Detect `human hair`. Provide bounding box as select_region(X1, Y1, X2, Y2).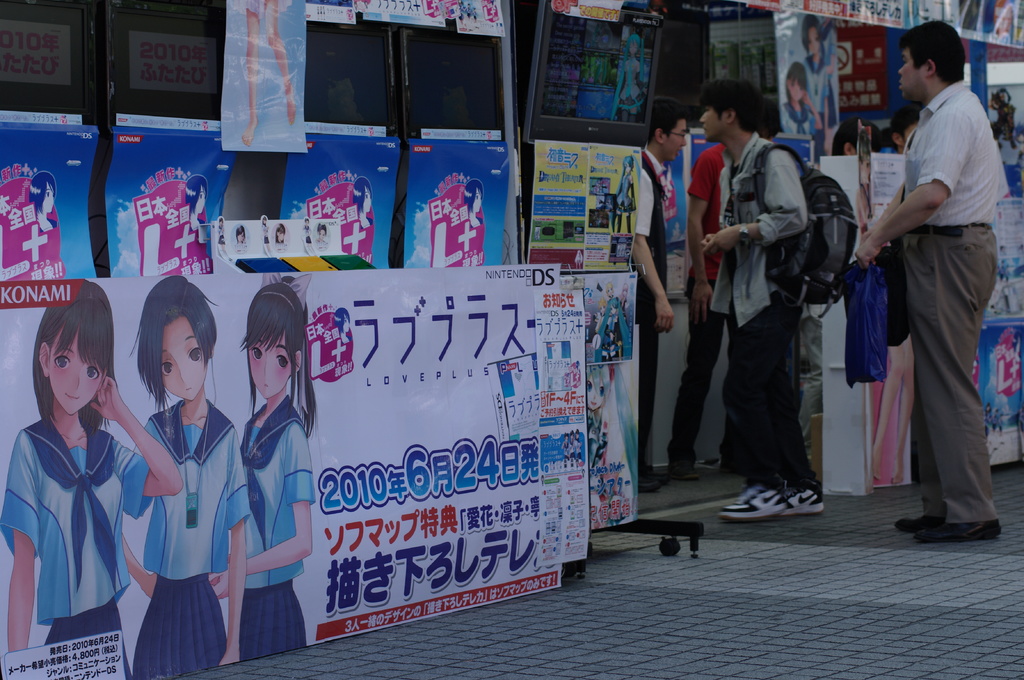
select_region(701, 79, 766, 136).
